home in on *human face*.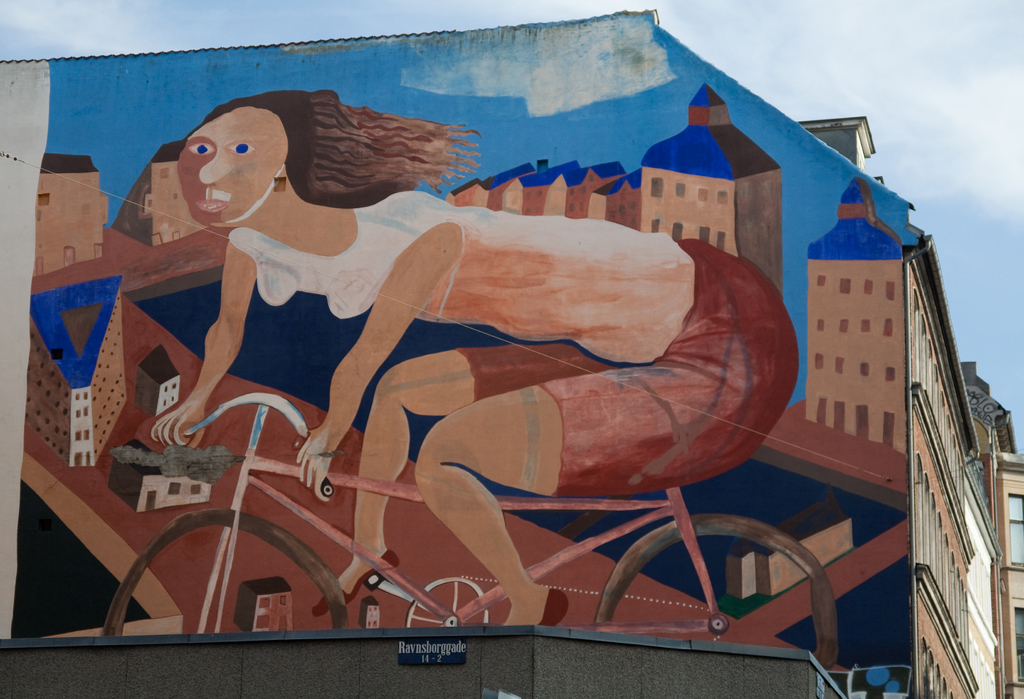
Homed in at {"left": 168, "top": 106, "right": 278, "bottom": 219}.
